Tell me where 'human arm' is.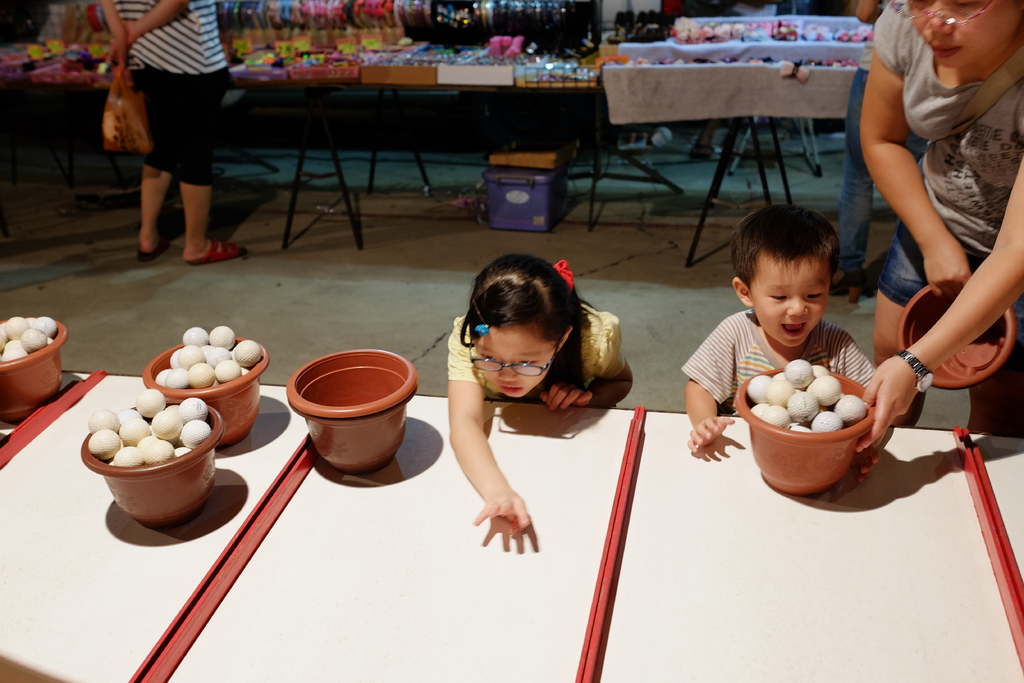
'human arm' is at (left=858, top=153, right=1023, bottom=451).
